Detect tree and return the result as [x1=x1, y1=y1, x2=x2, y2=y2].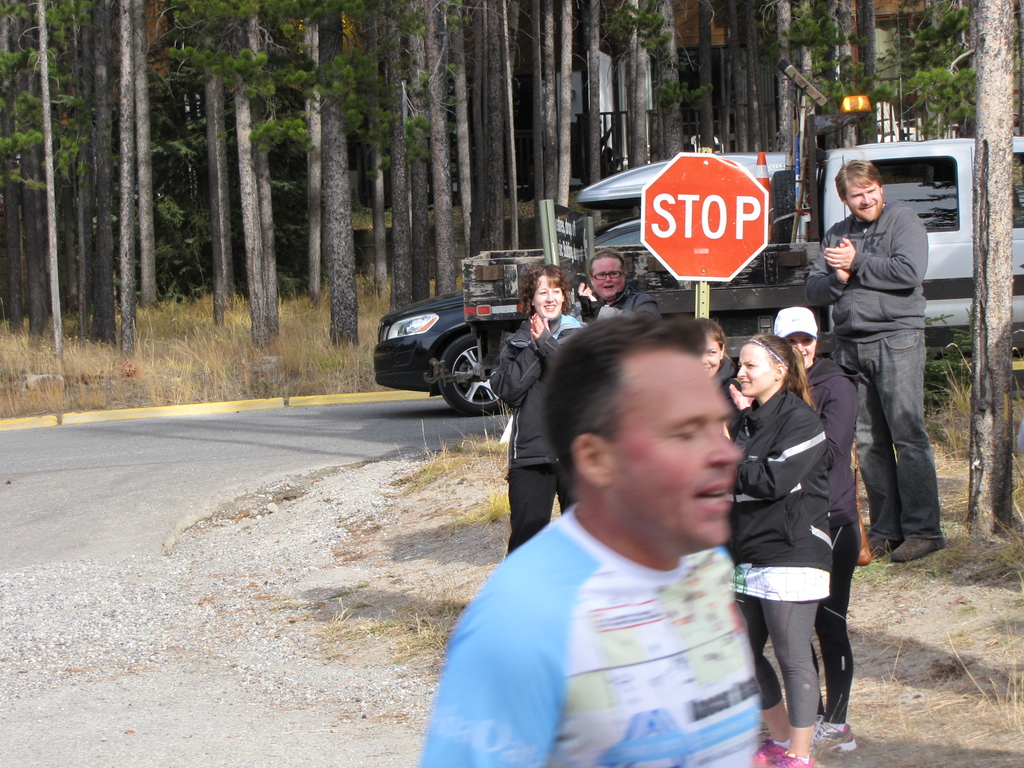
[x1=115, y1=0, x2=134, y2=371].
